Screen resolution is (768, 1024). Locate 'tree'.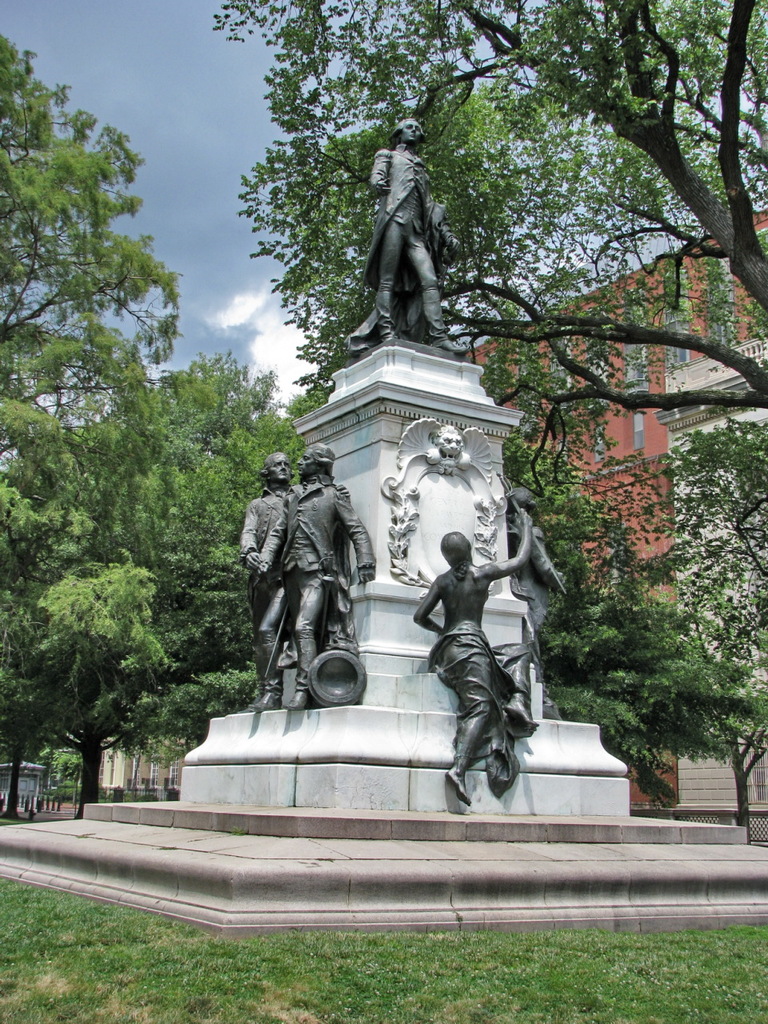
box(0, 31, 322, 820).
